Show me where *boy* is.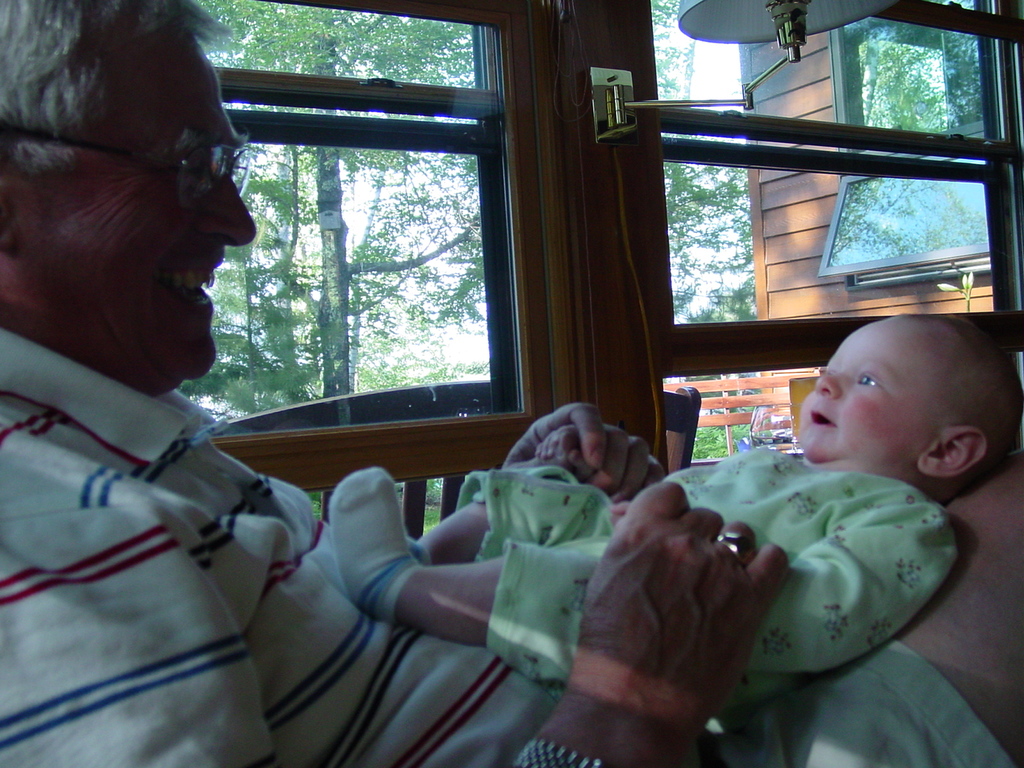
*boy* is at rect(330, 308, 1023, 708).
